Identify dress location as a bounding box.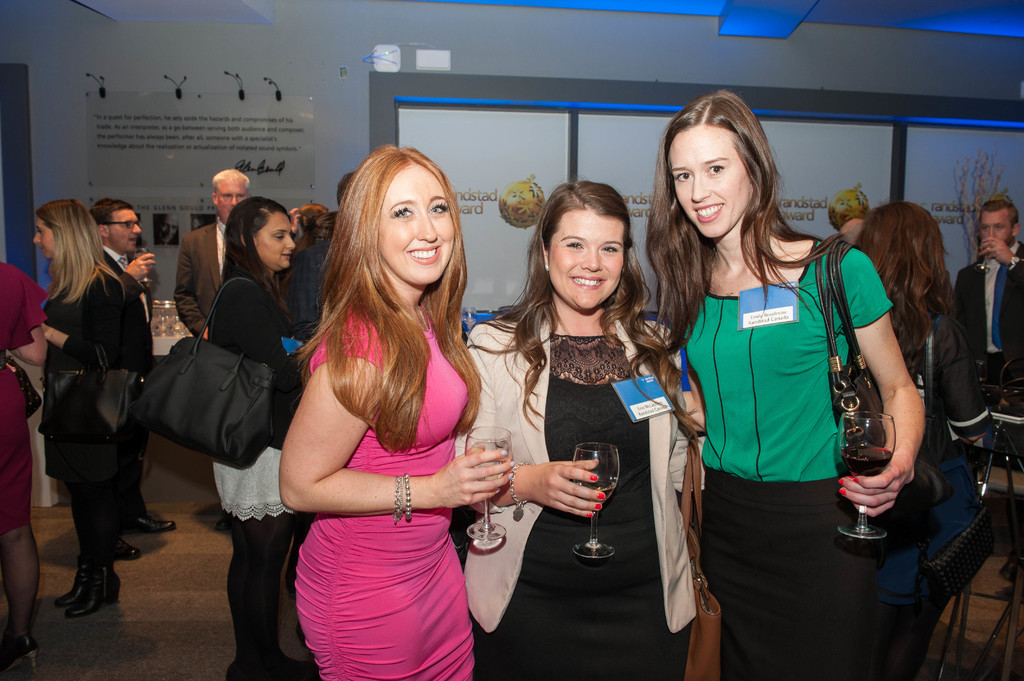
Rect(0, 259, 46, 541).
